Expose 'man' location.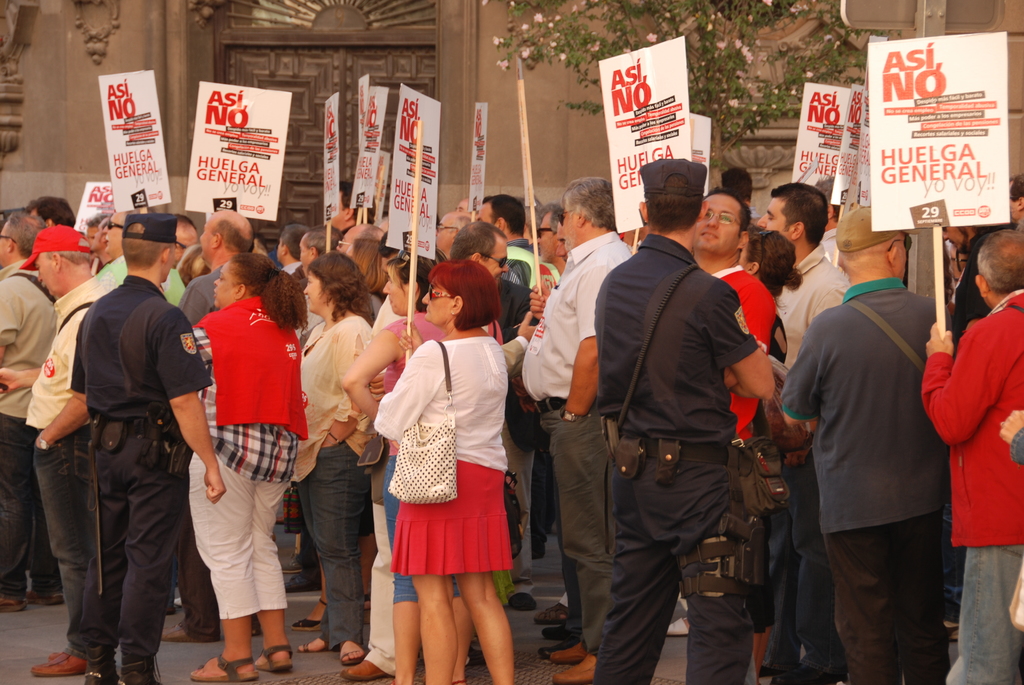
Exposed at [76,212,228,684].
